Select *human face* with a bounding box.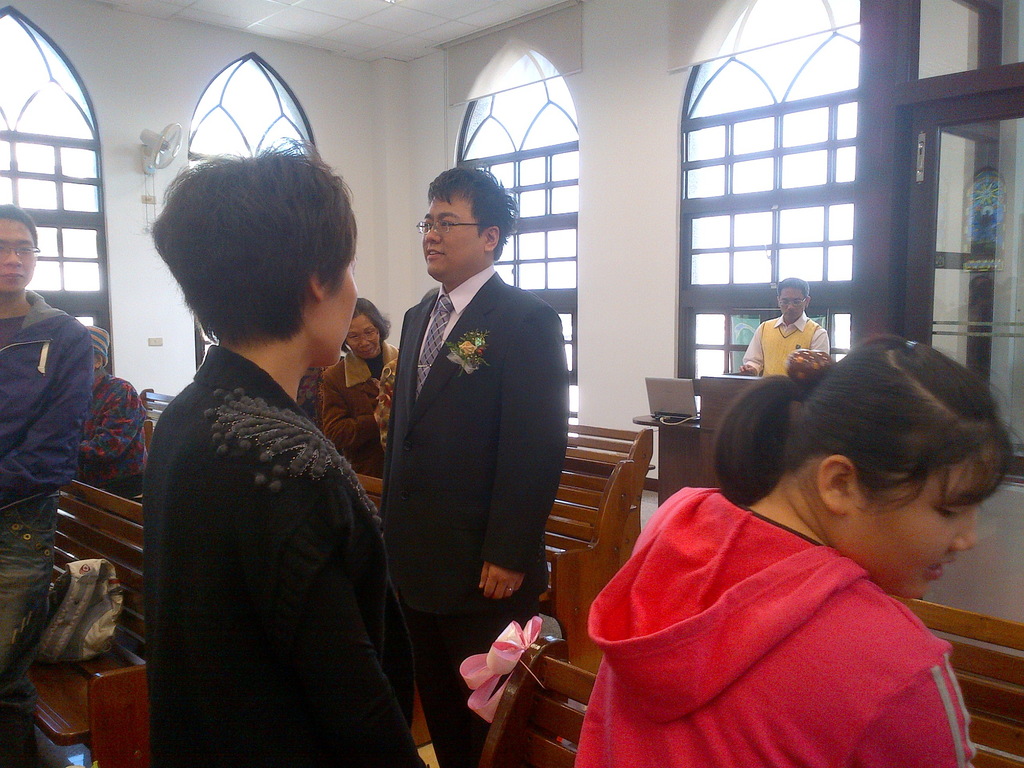
[x1=348, y1=315, x2=381, y2=357].
